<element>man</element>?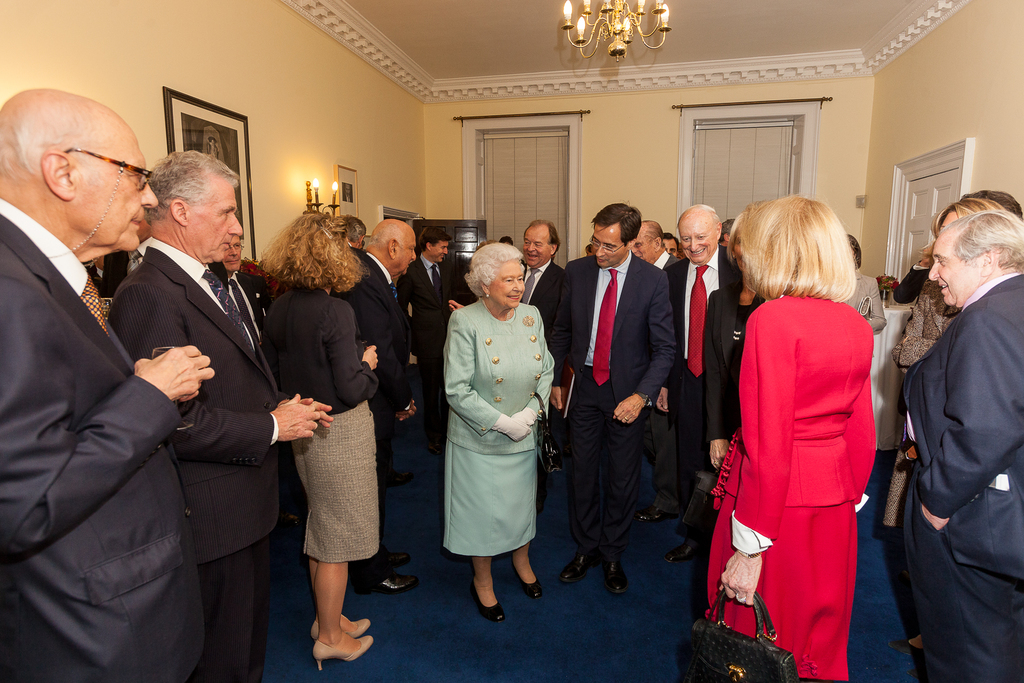
901:208:1023:682
